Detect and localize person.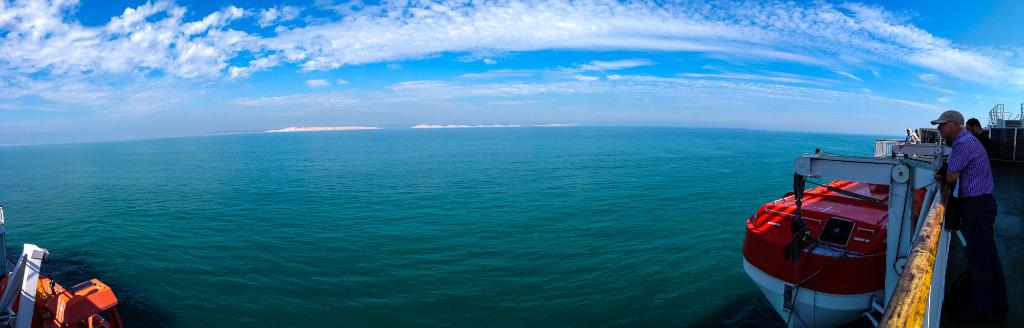
Localized at [x1=964, y1=116, x2=999, y2=179].
